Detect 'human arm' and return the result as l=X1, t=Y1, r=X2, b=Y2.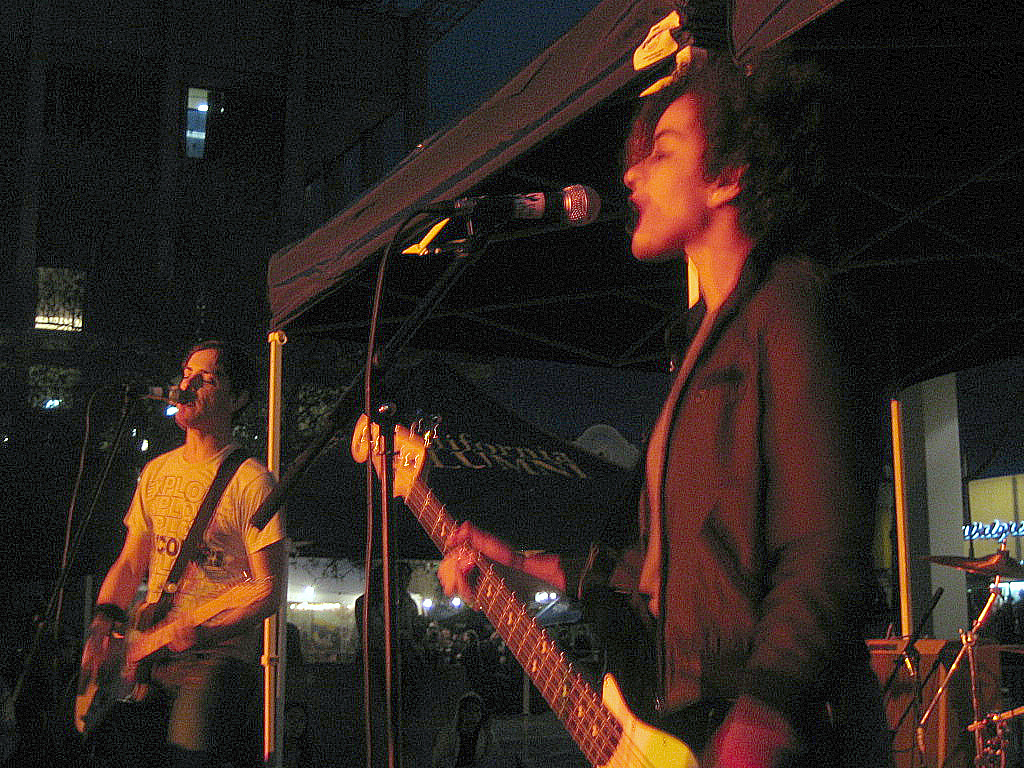
l=703, t=279, r=874, b=767.
